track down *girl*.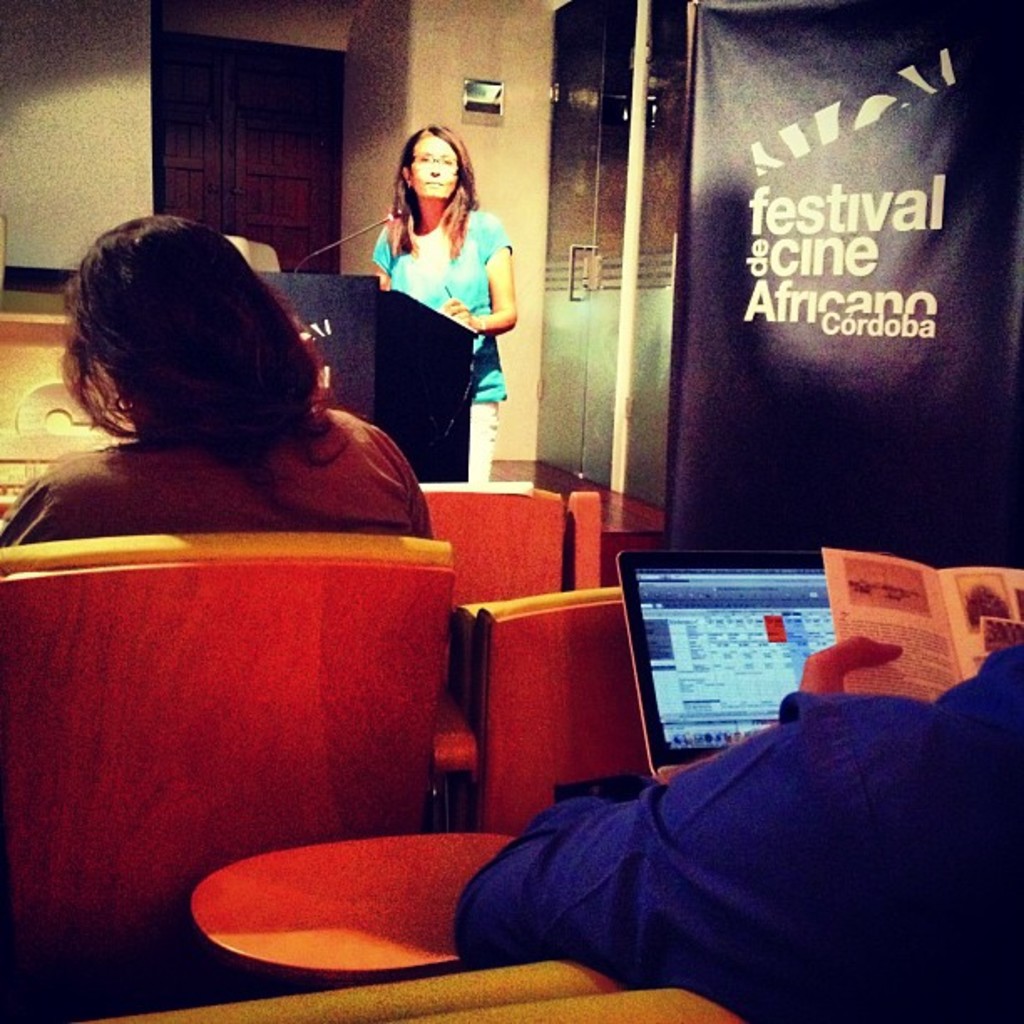
Tracked to left=363, top=115, right=524, bottom=485.
